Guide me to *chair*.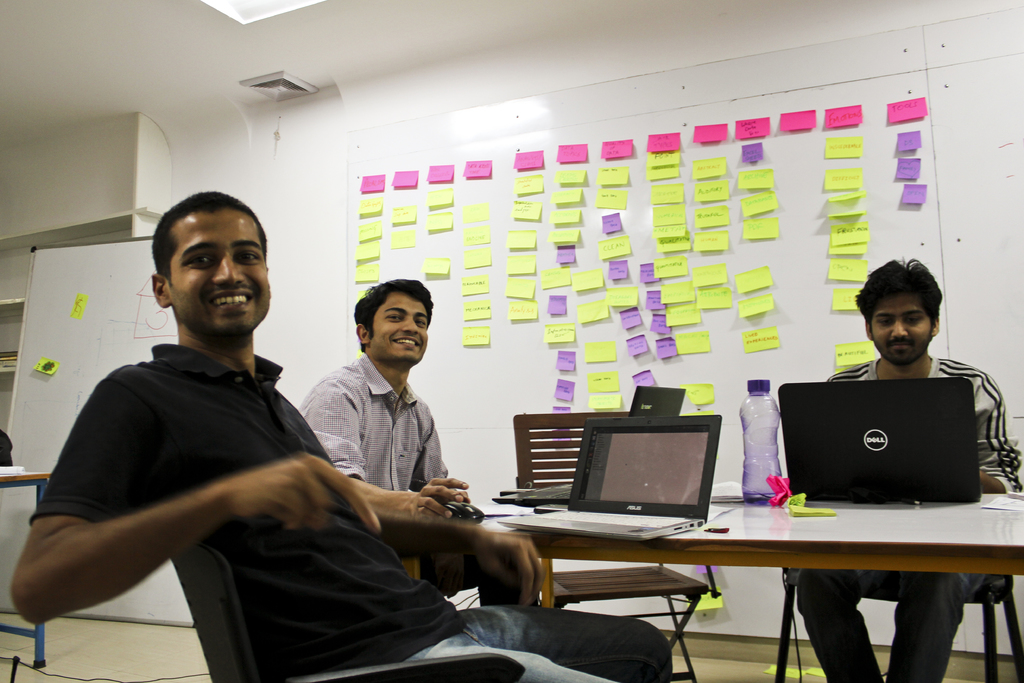
Guidance: <bbox>507, 409, 714, 682</bbox>.
